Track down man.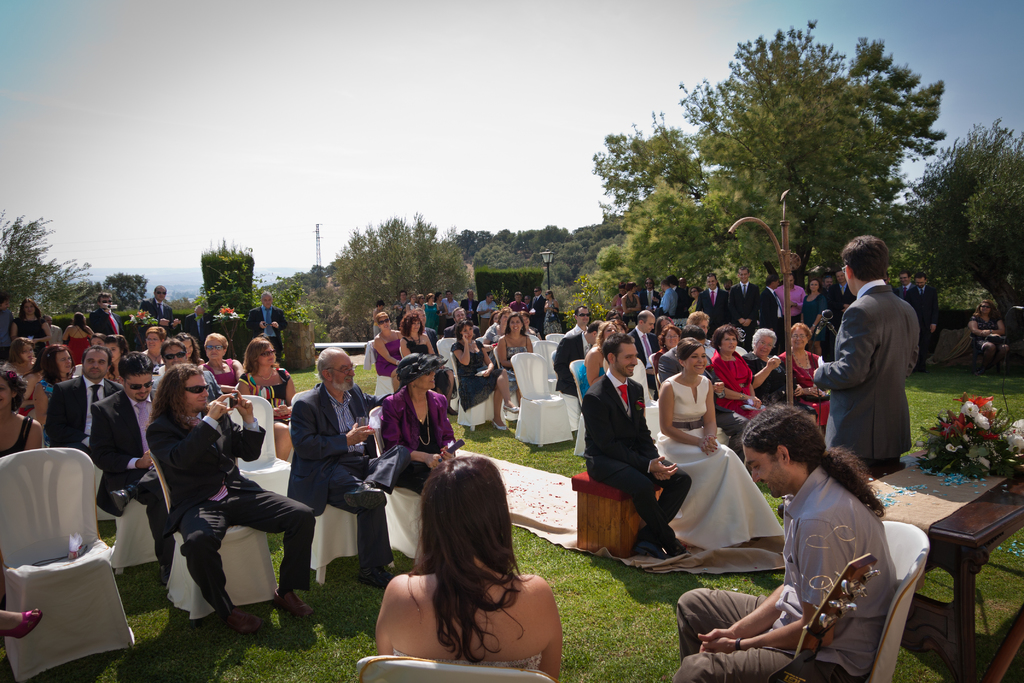
Tracked to Rect(98, 358, 168, 587).
